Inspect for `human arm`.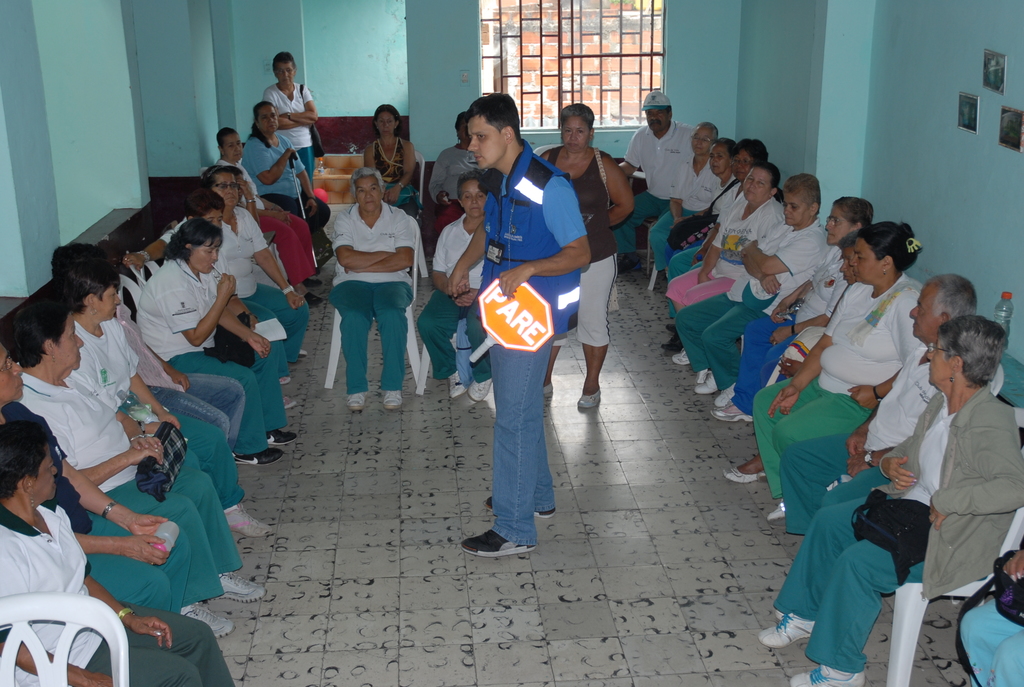
Inspection: [442,223,489,296].
